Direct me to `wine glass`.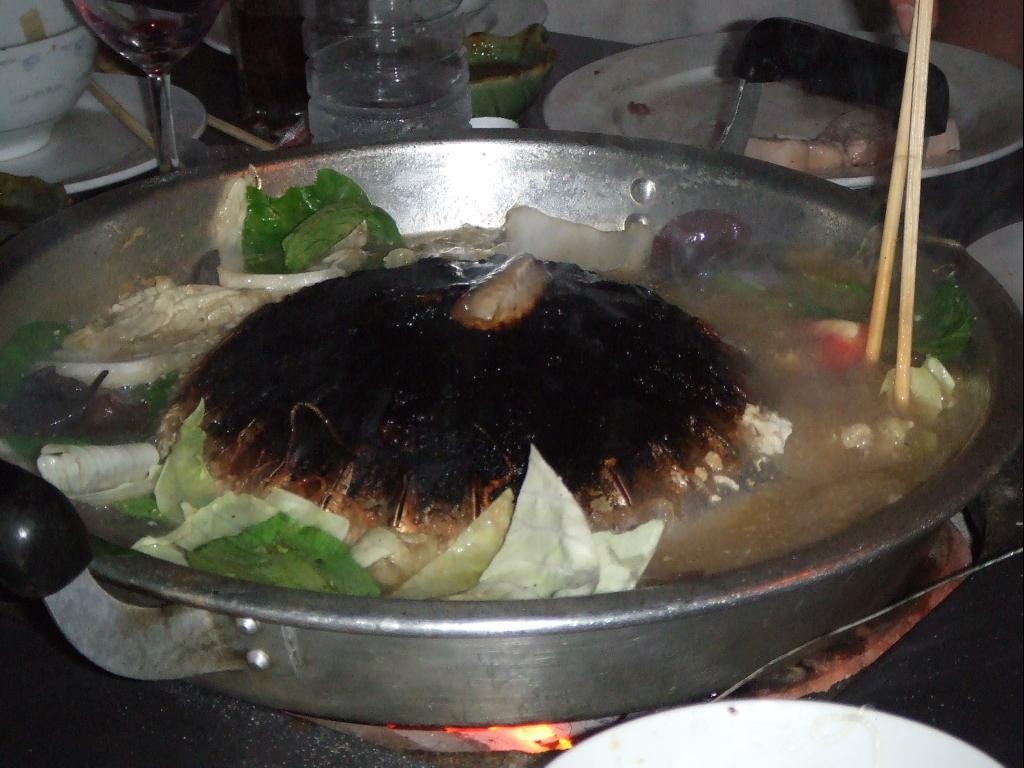
Direction: {"x1": 70, "y1": 0, "x2": 223, "y2": 171}.
